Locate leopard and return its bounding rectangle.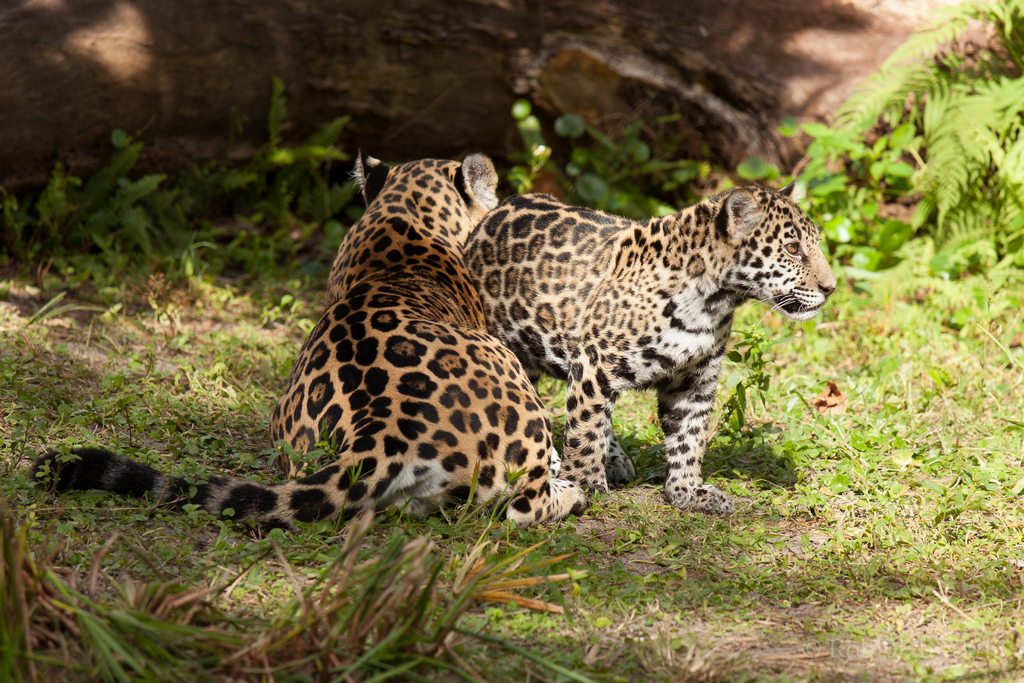
bbox=[28, 147, 589, 541].
